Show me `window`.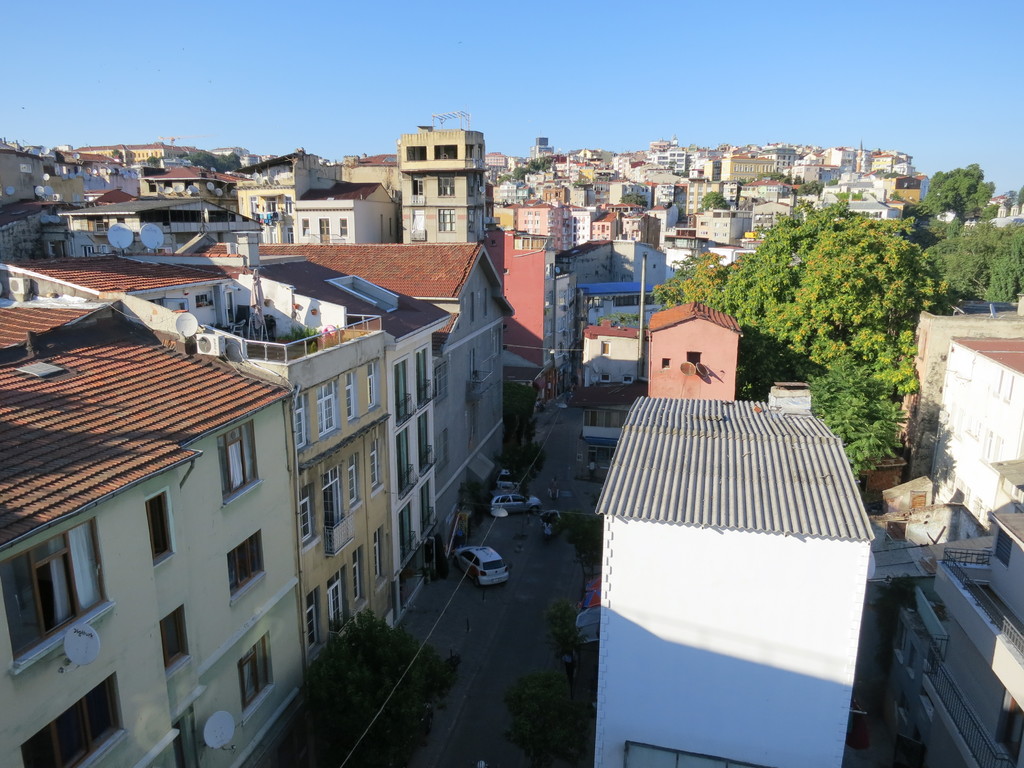
`window` is here: [484,289,489,317].
